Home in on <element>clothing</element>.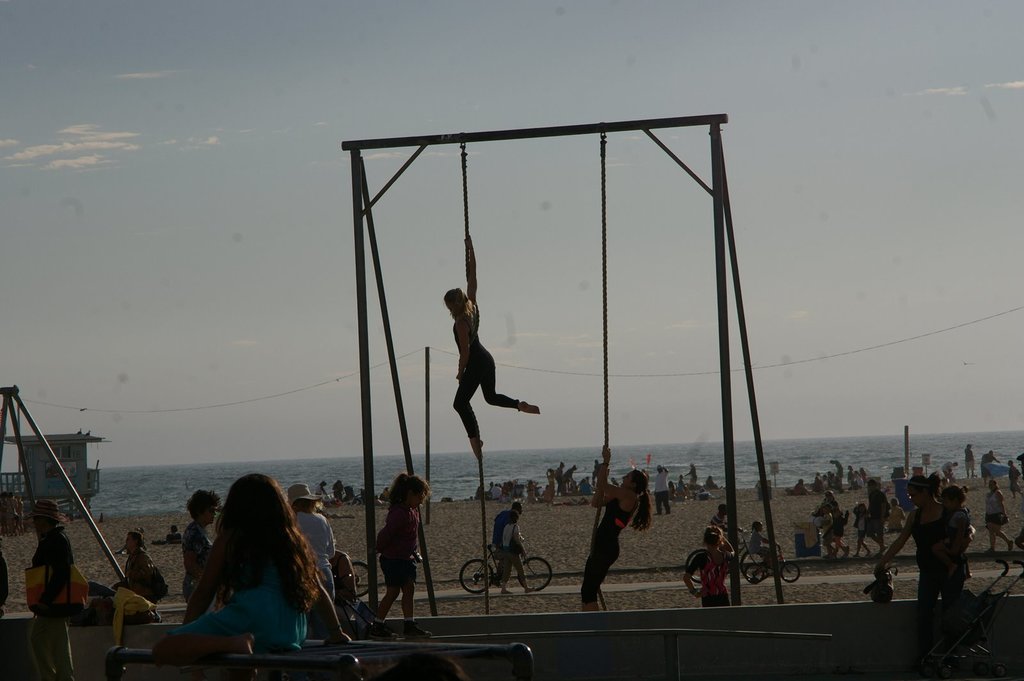
Homed in at BBox(450, 300, 521, 438).
